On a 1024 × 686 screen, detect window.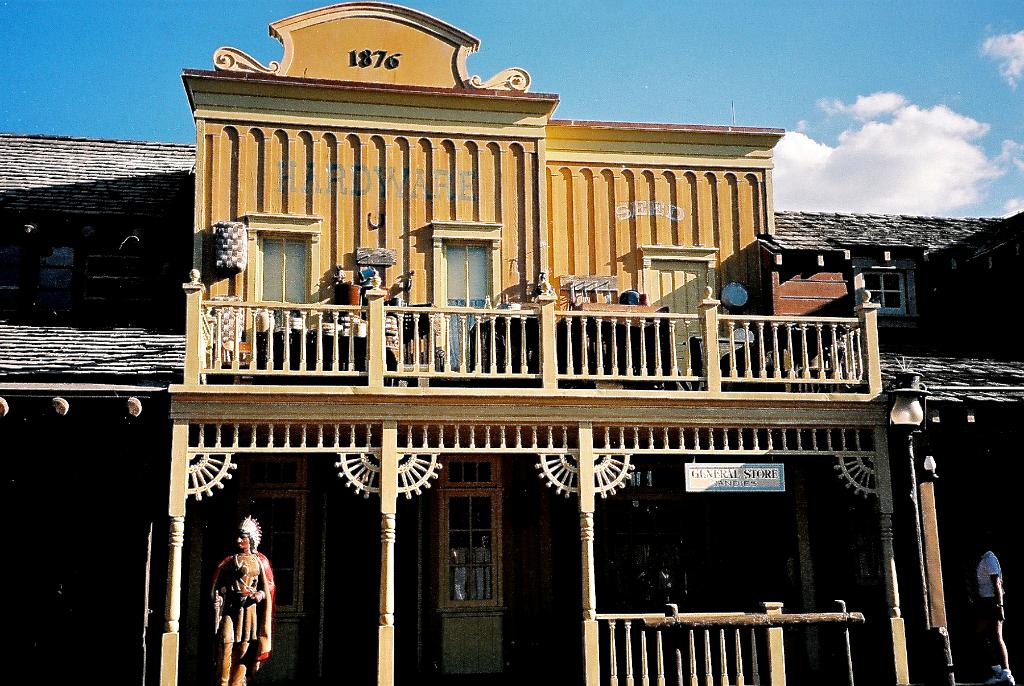
rect(436, 223, 505, 372).
